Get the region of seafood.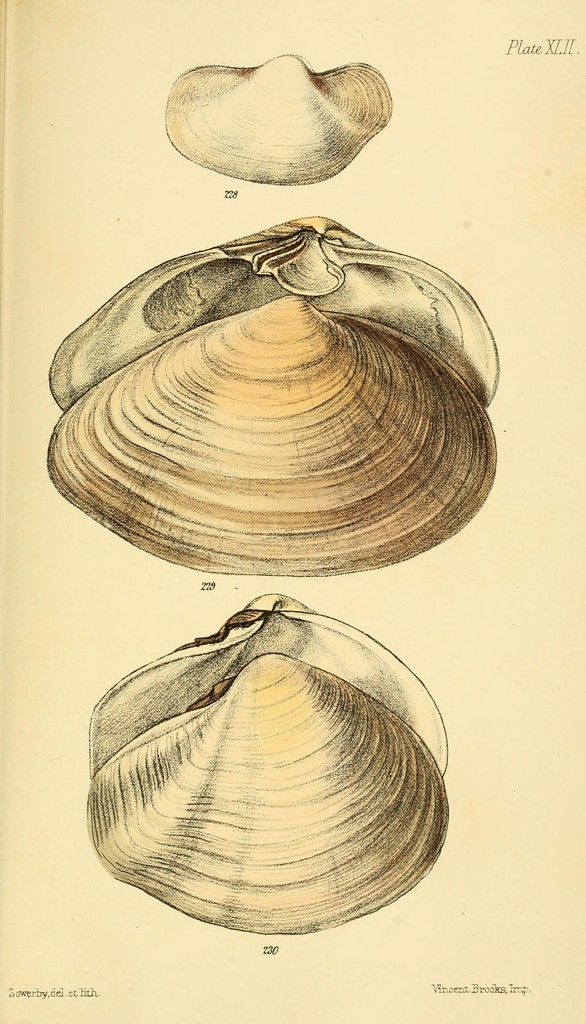
{"x1": 39, "y1": 297, "x2": 496, "y2": 579}.
